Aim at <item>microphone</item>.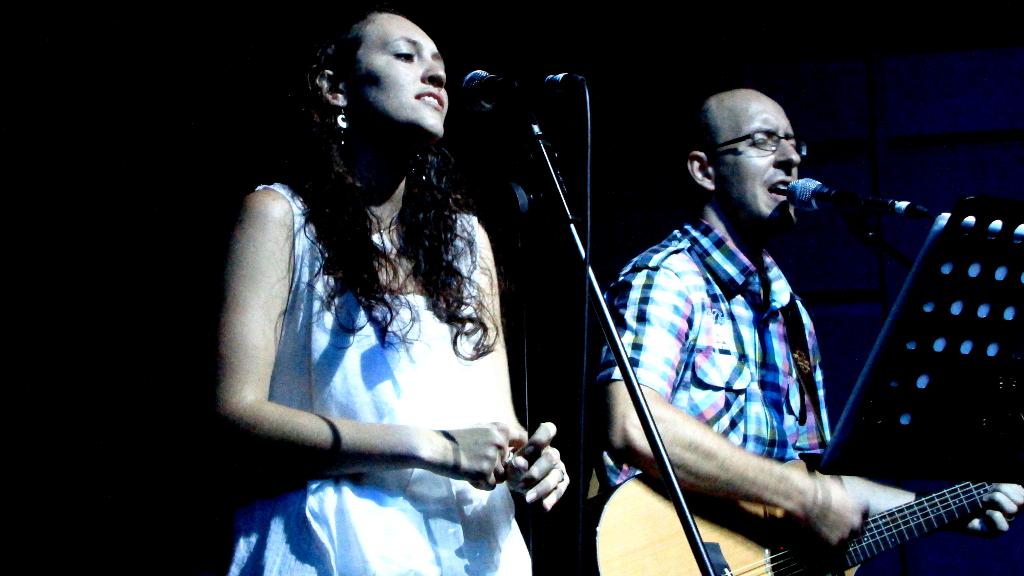
Aimed at pyautogui.locateOnScreen(456, 69, 628, 113).
